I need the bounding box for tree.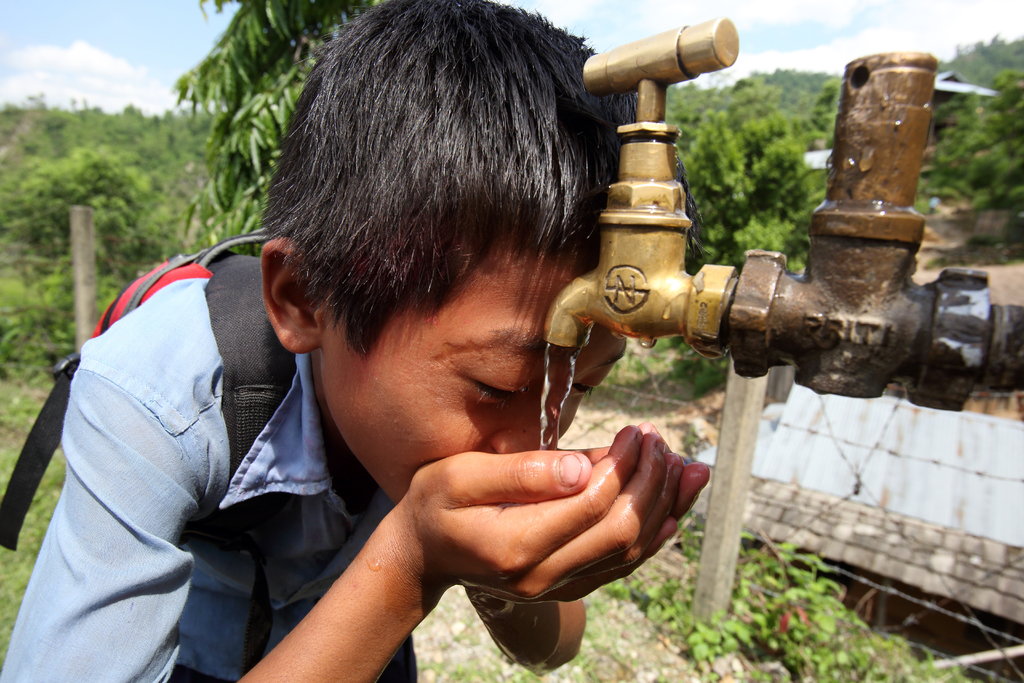
Here it is: (176, 0, 388, 250).
